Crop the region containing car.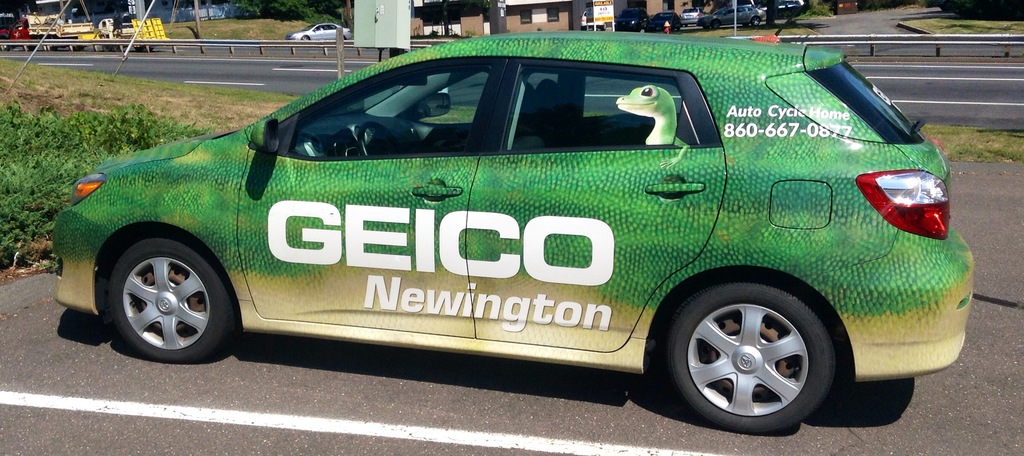
Crop region: region(294, 23, 348, 38).
